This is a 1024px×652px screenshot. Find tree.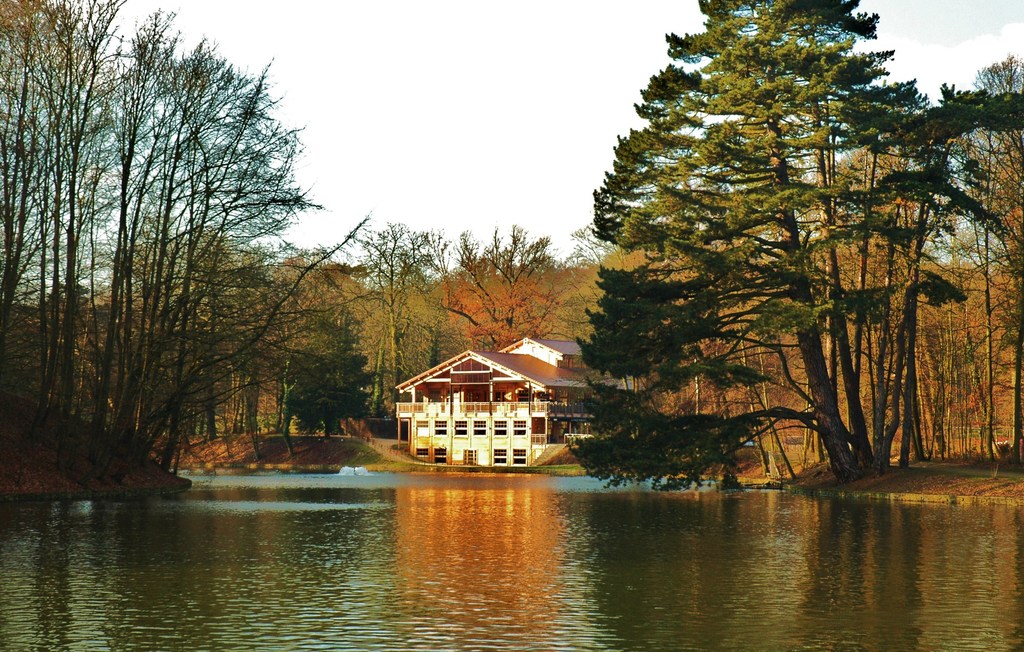
Bounding box: <box>353,200,438,441</box>.
